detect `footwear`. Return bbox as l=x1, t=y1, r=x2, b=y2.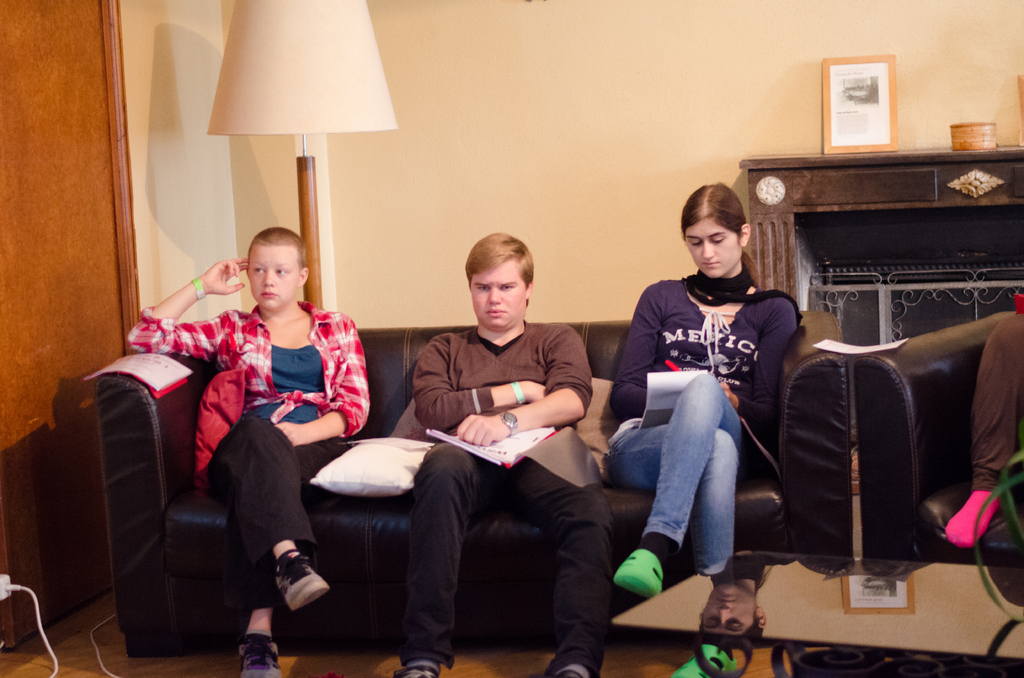
l=549, t=667, r=589, b=677.
